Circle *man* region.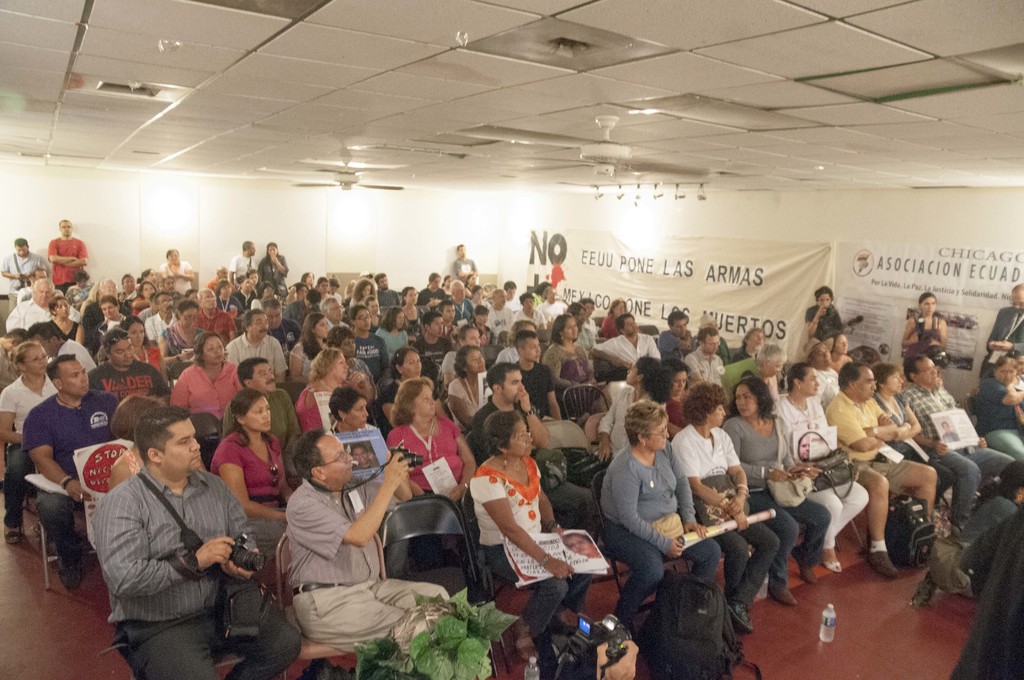
Region: [226, 305, 289, 382].
